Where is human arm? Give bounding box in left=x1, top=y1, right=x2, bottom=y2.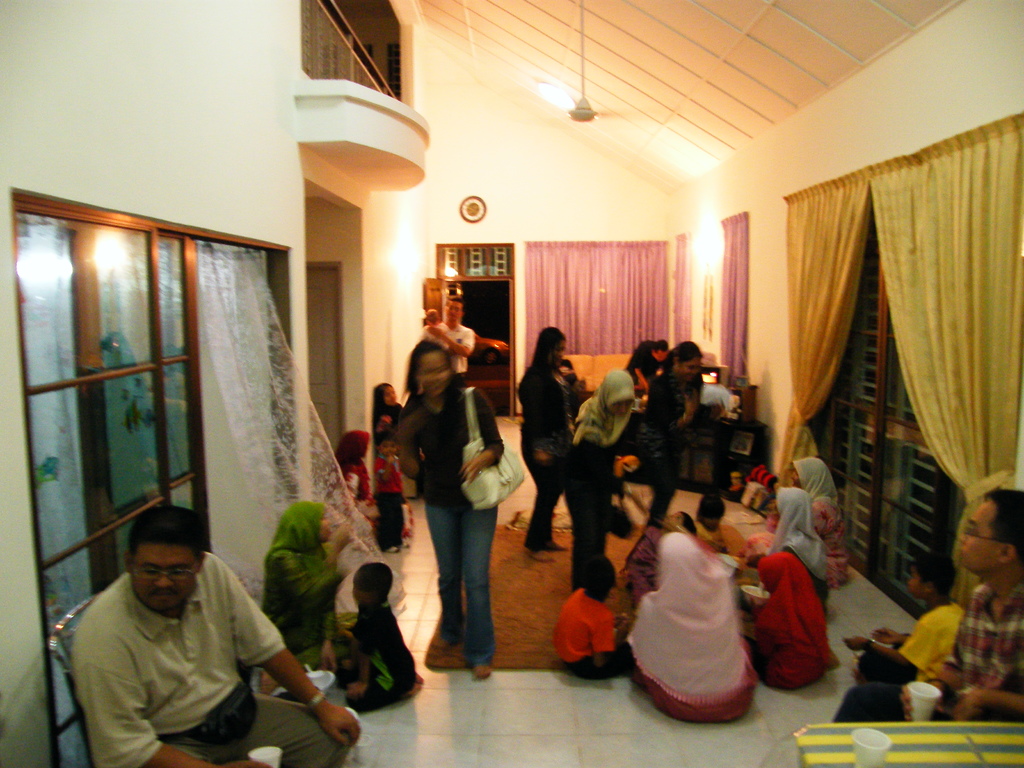
left=274, top=552, right=356, bottom=610.
